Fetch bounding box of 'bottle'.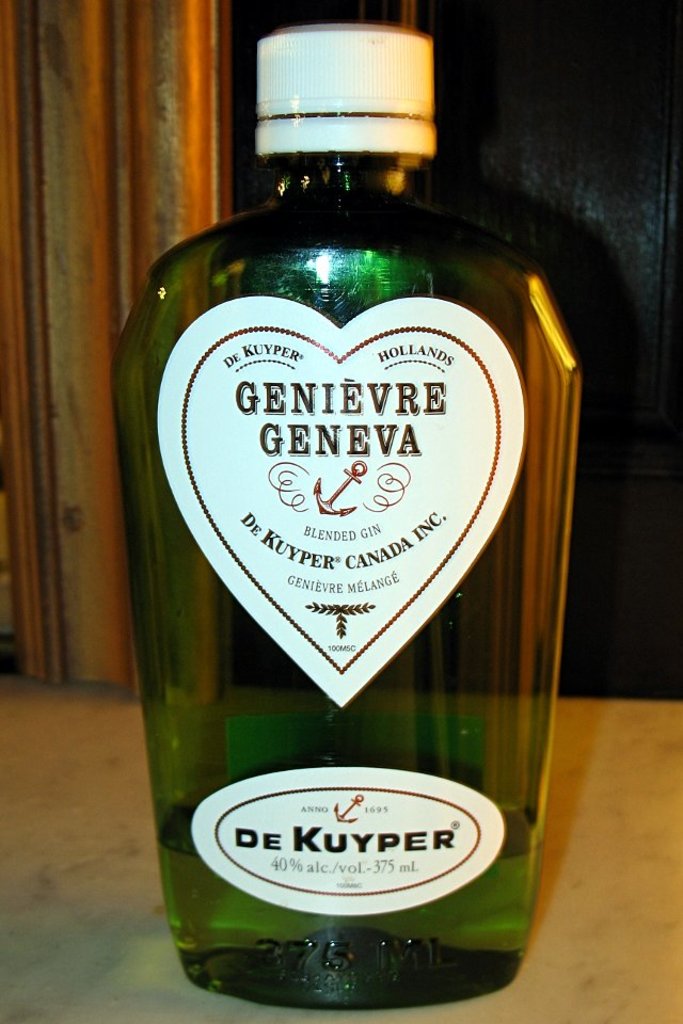
Bbox: x1=117 y1=20 x2=591 y2=1019.
